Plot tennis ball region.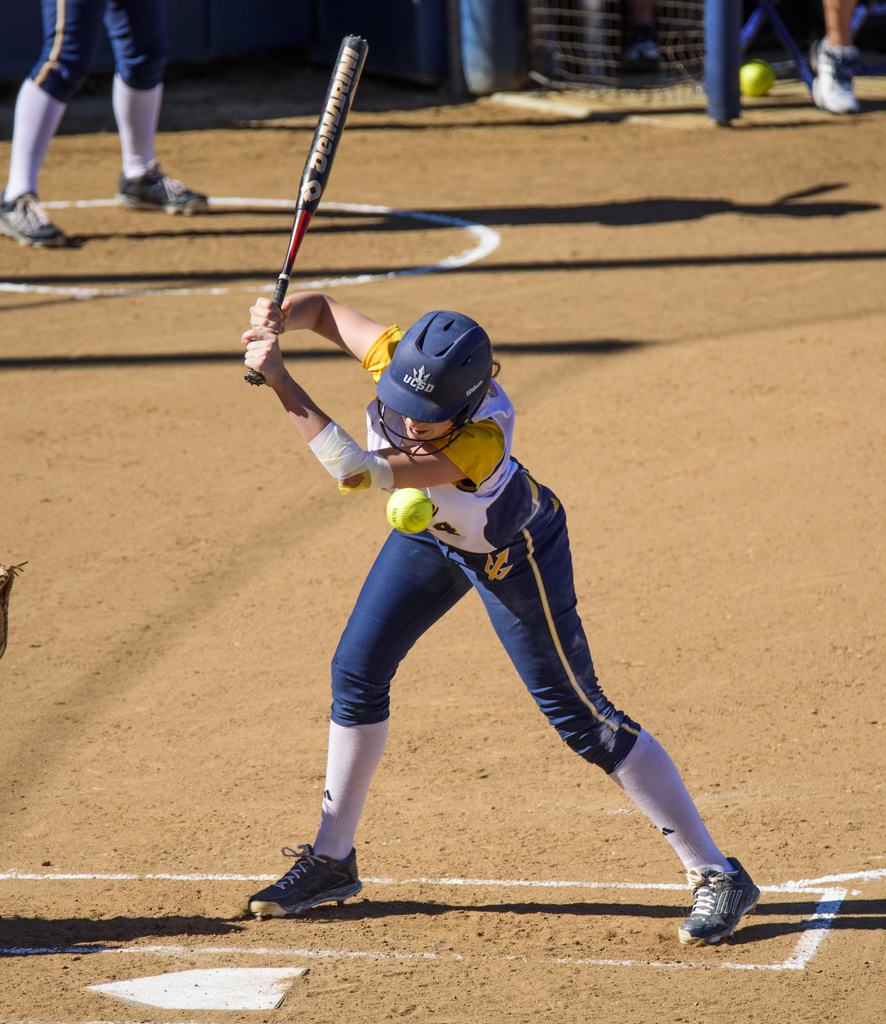
Plotted at 735, 59, 771, 102.
